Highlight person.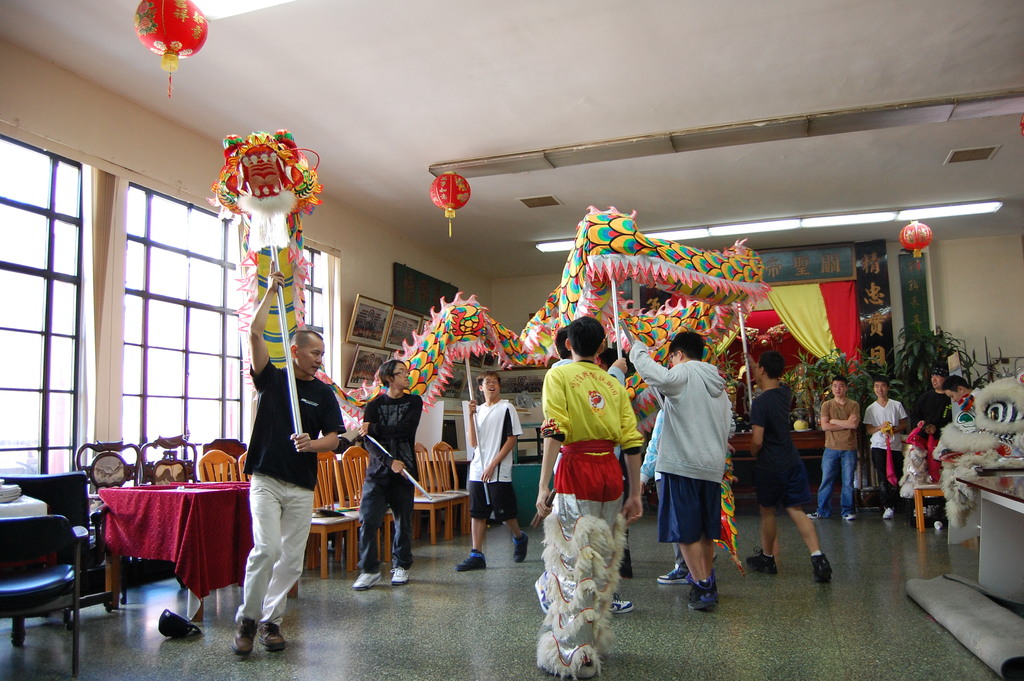
Highlighted region: (x1=808, y1=371, x2=858, y2=519).
